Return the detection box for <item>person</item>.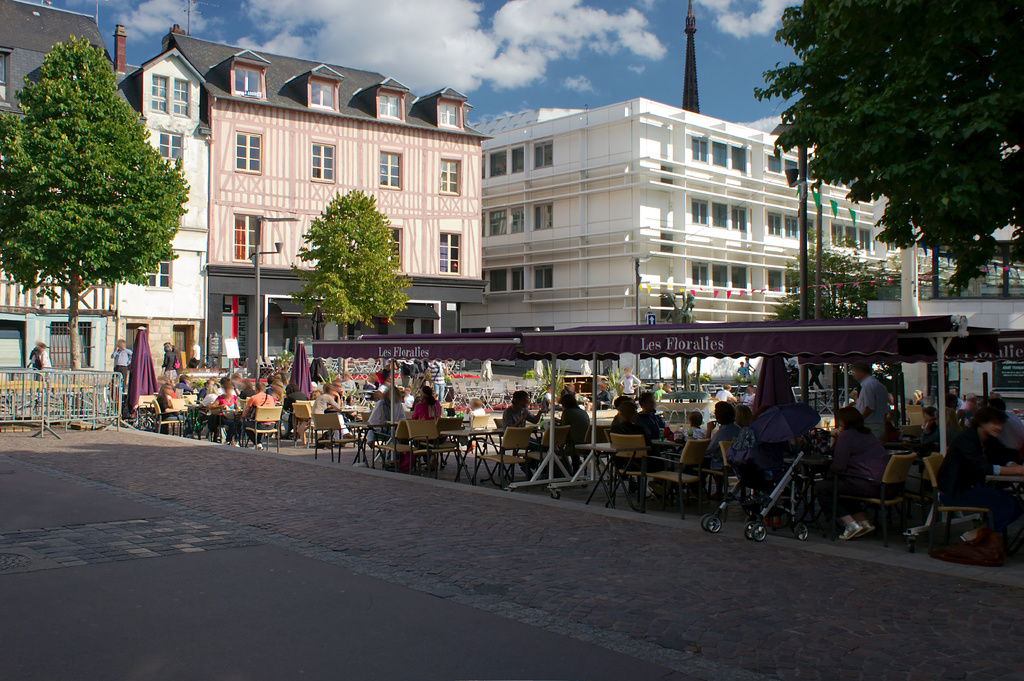
bbox=(555, 392, 595, 476).
